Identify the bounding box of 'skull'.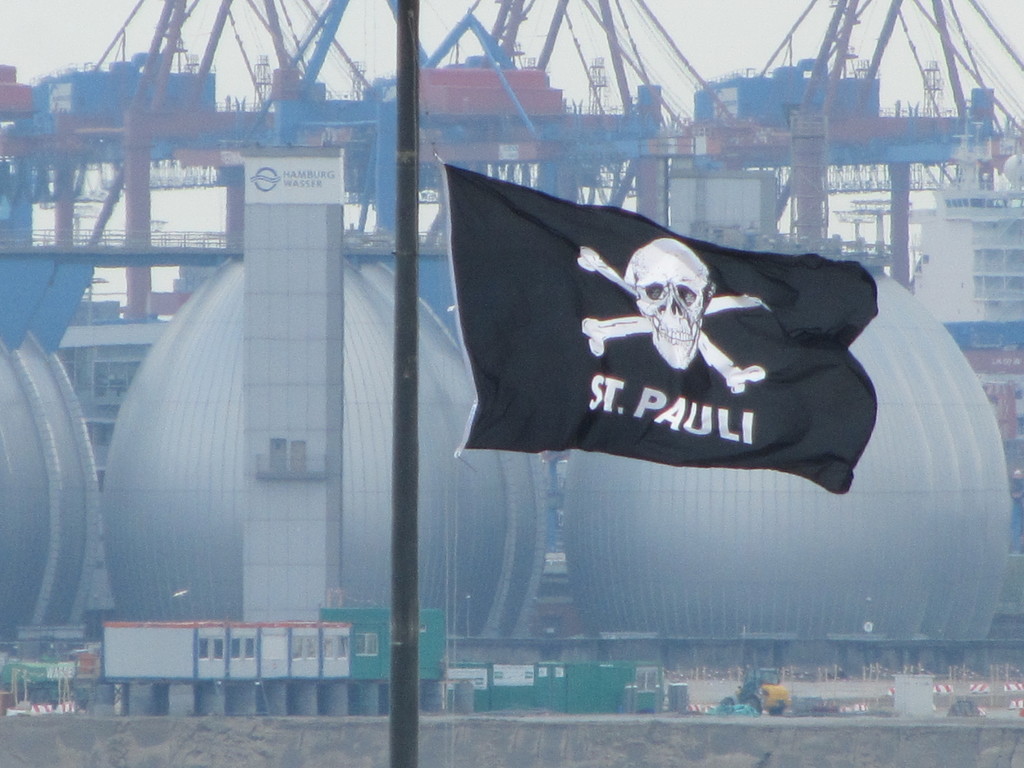
569/216/787/378.
